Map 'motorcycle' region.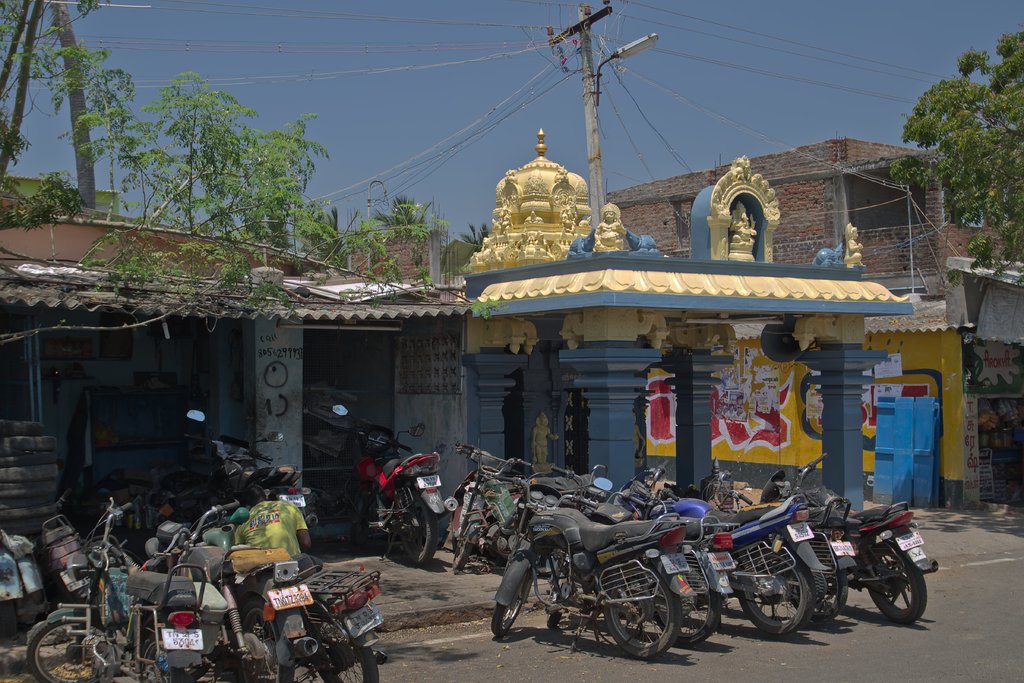
Mapped to 492:477:697:662.
